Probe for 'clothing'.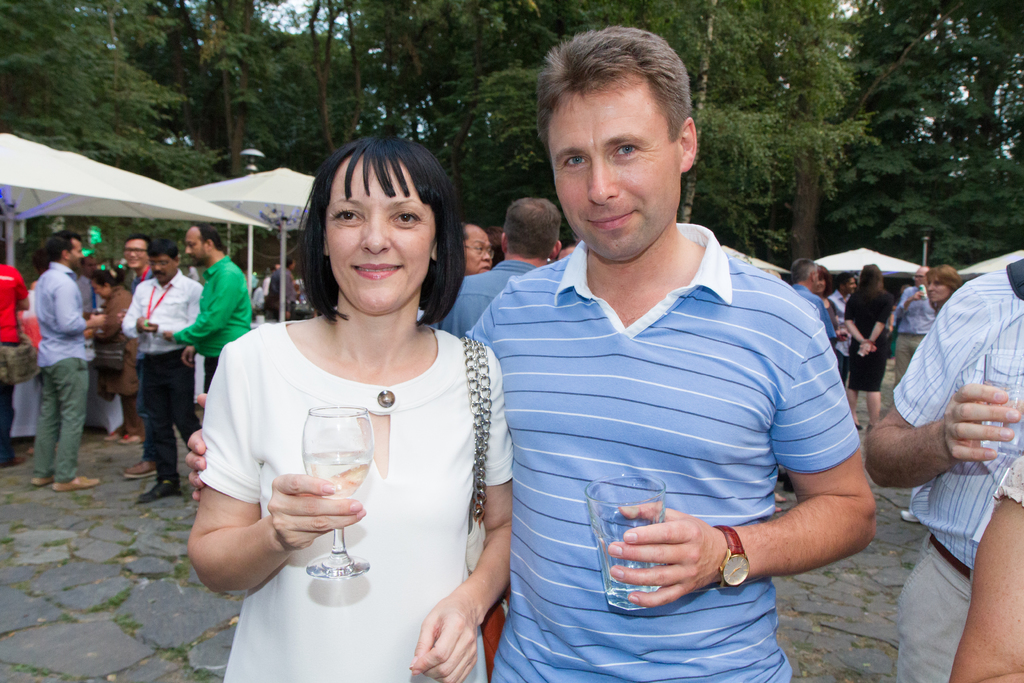
Probe result: {"x1": 35, "y1": 260, "x2": 95, "y2": 485}.
